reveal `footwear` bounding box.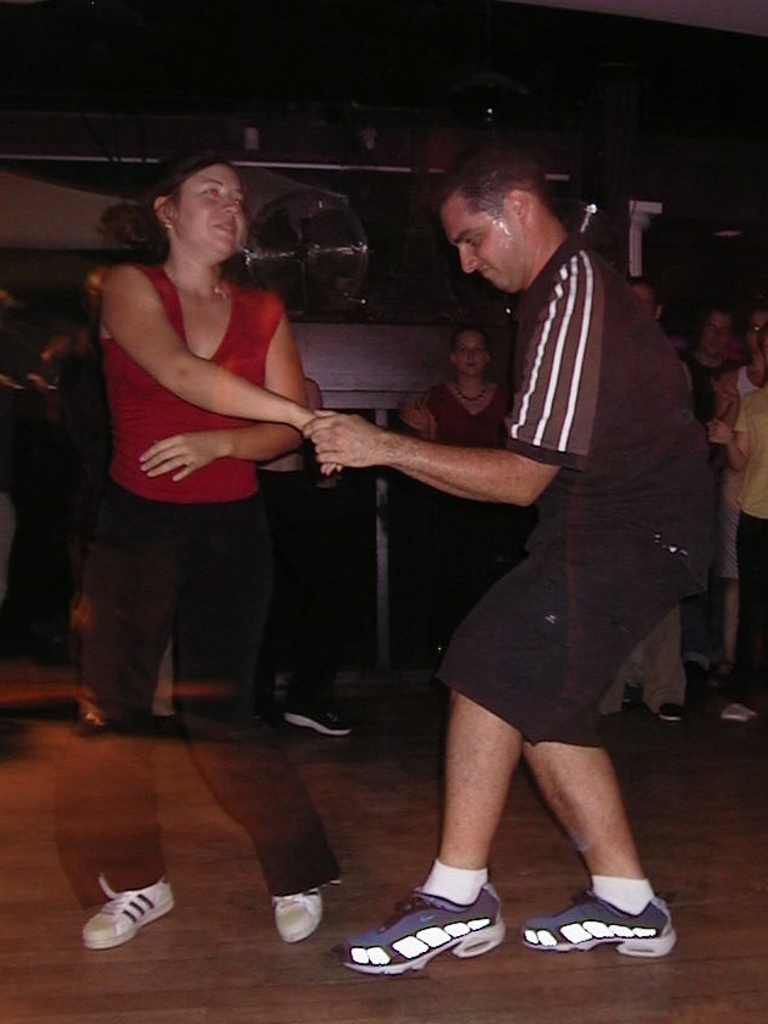
Revealed: <bbox>659, 703, 678, 723</bbox>.
